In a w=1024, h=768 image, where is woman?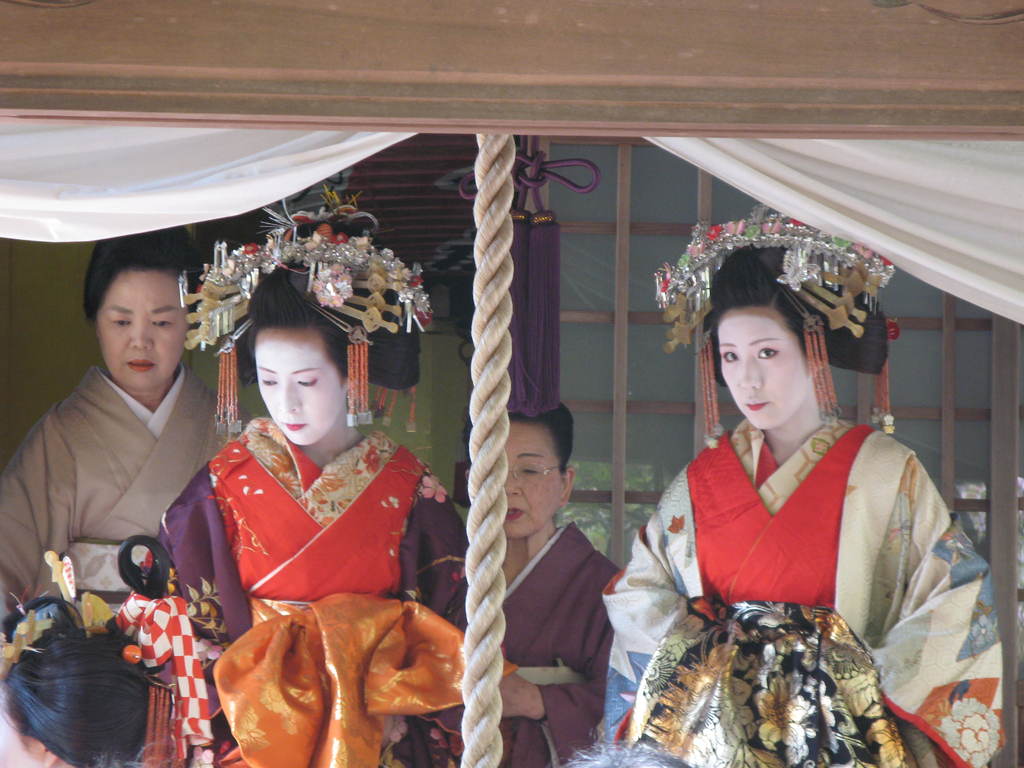
l=116, t=189, r=468, b=767.
